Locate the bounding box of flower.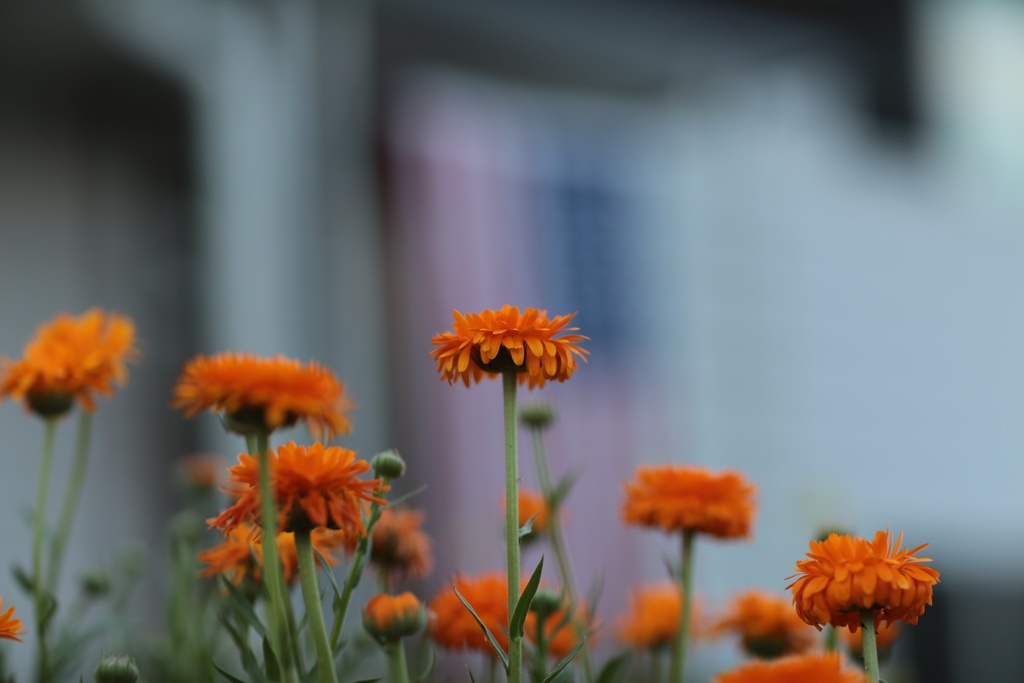
Bounding box: <bbox>709, 587, 815, 650</bbox>.
